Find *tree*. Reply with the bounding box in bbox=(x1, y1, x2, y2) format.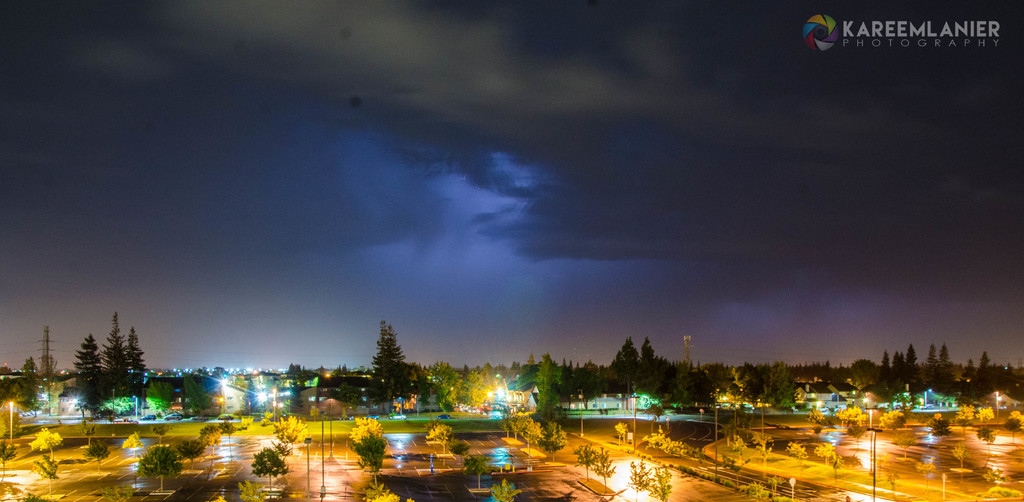
bbox=(367, 321, 409, 392).
